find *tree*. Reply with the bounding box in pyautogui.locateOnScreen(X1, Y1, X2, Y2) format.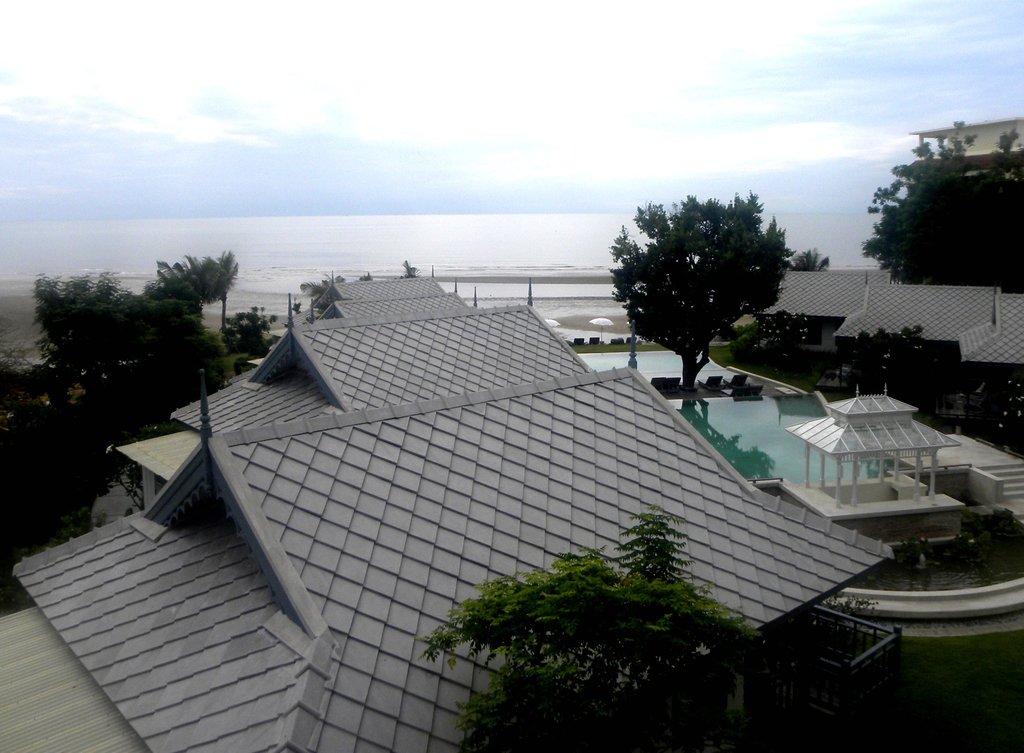
pyautogui.locateOnScreen(904, 177, 1023, 296).
